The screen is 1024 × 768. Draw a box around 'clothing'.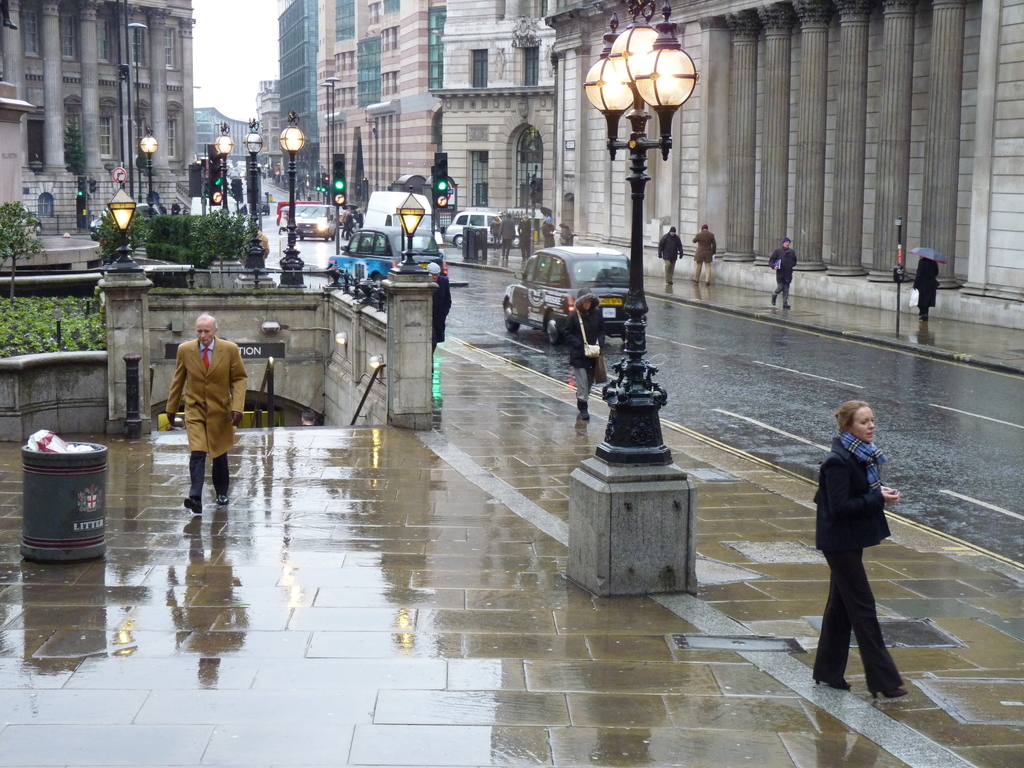
811, 436, 893, 694.
